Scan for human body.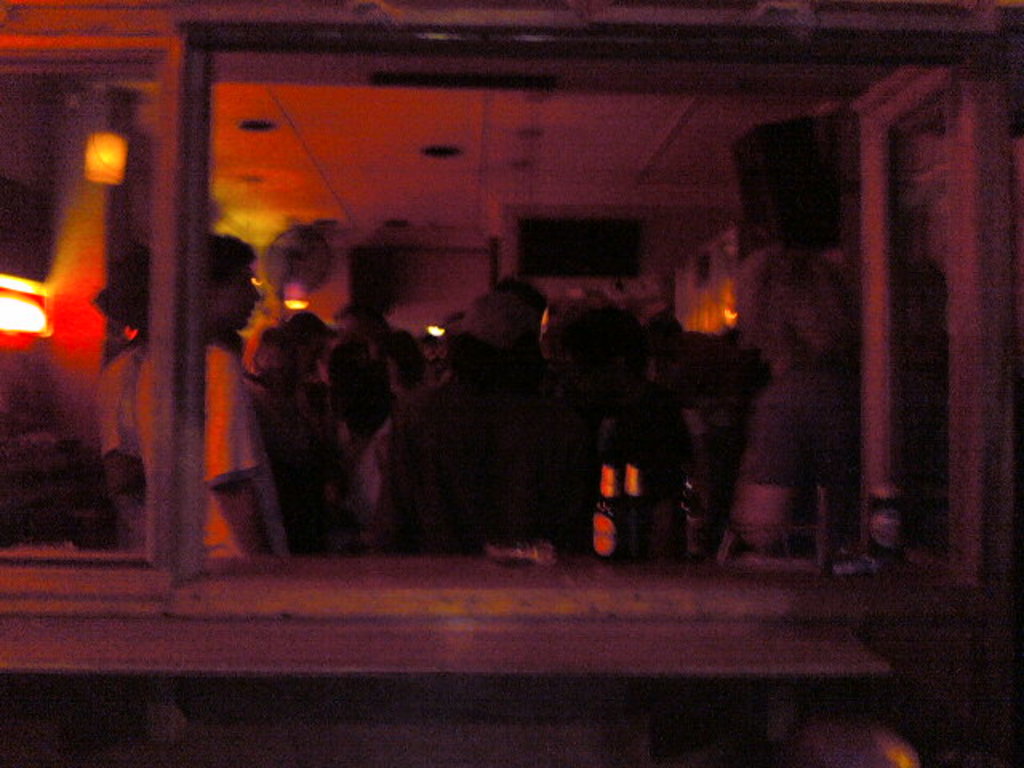
Scan result: bbox=[739, 232, 861, 536].
